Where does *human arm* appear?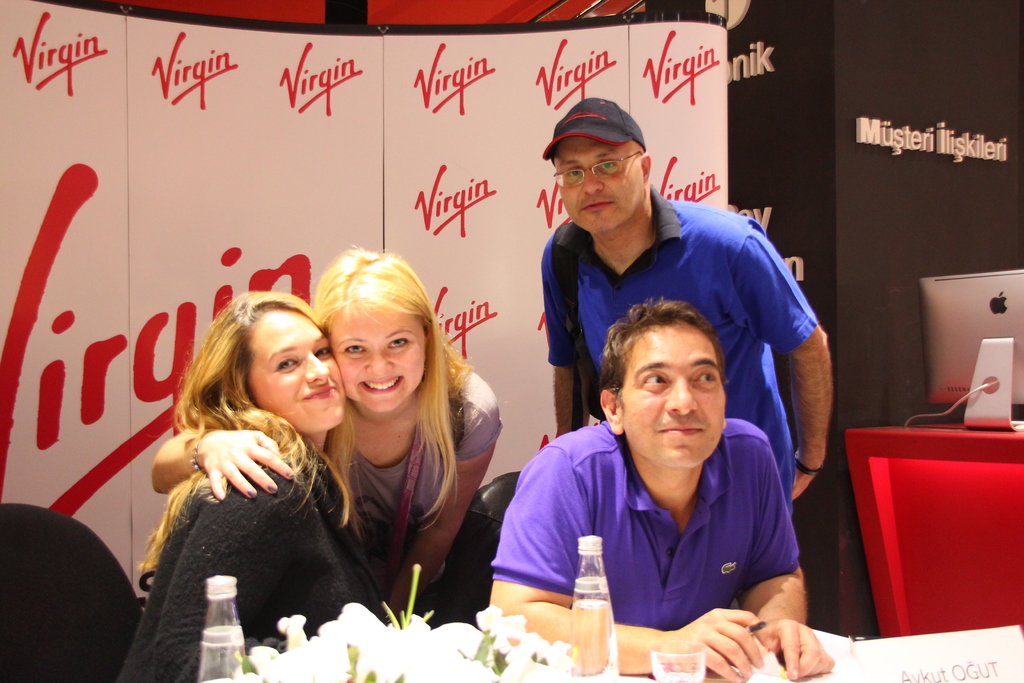
Appears at (left=732, top=435, right=847, bottom=682).
